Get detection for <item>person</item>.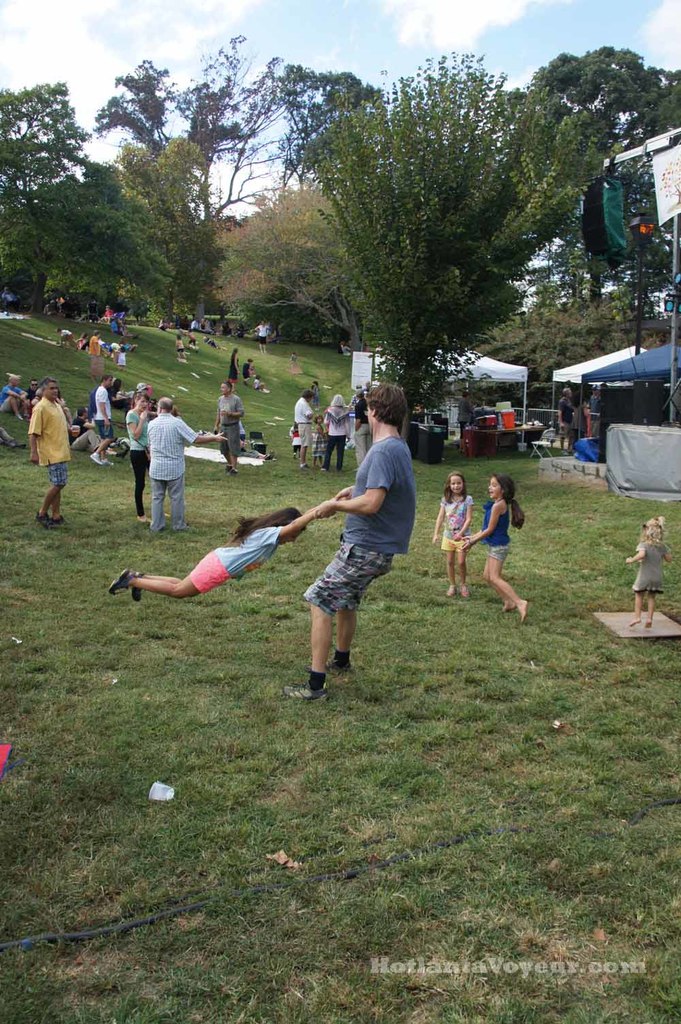
Detection: box(322, 392, 342, 473).
